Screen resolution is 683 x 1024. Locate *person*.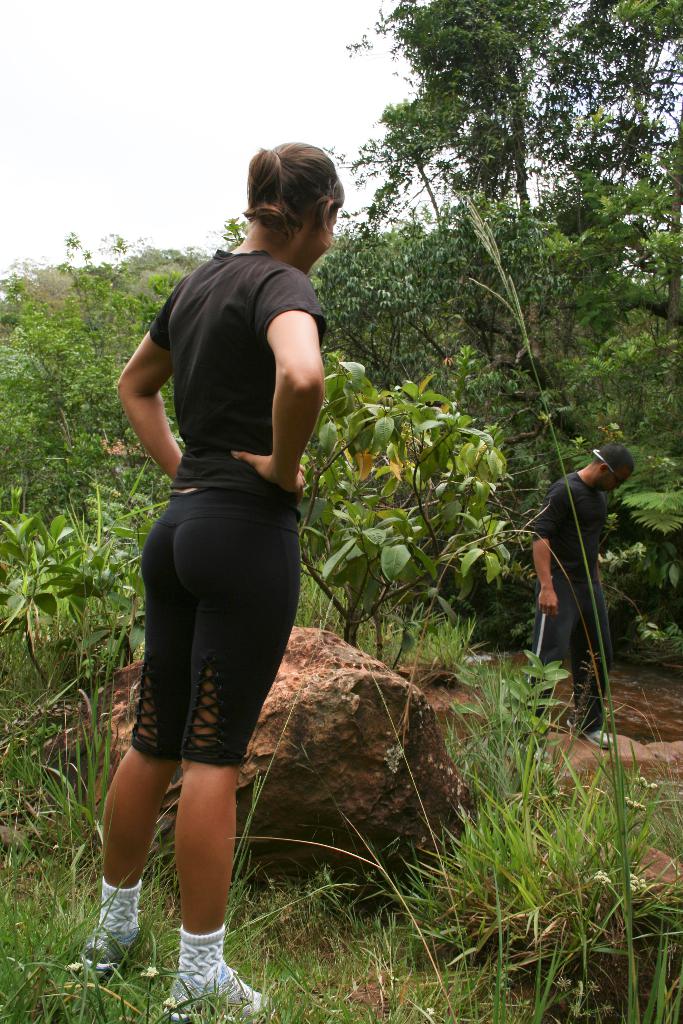
{"x1": 87, "y1": 132, "x2": 351, "y2": 1022}.
